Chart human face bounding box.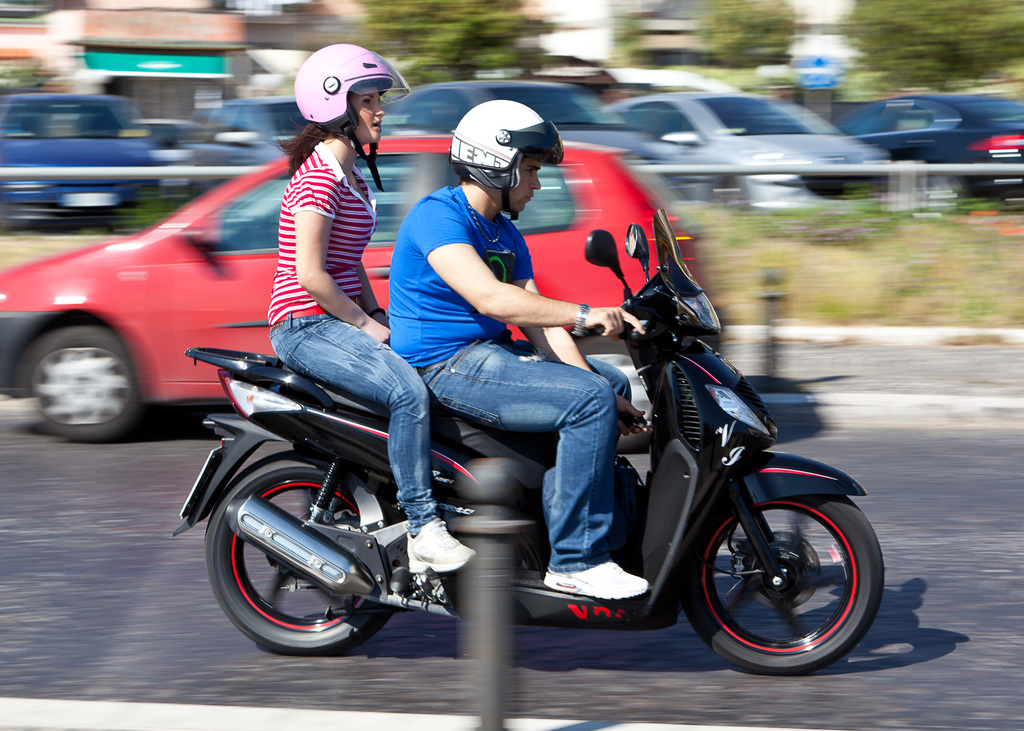
Charted: {"x1": 511, "y1": 155, "x2": 541, "y2": 207}.
